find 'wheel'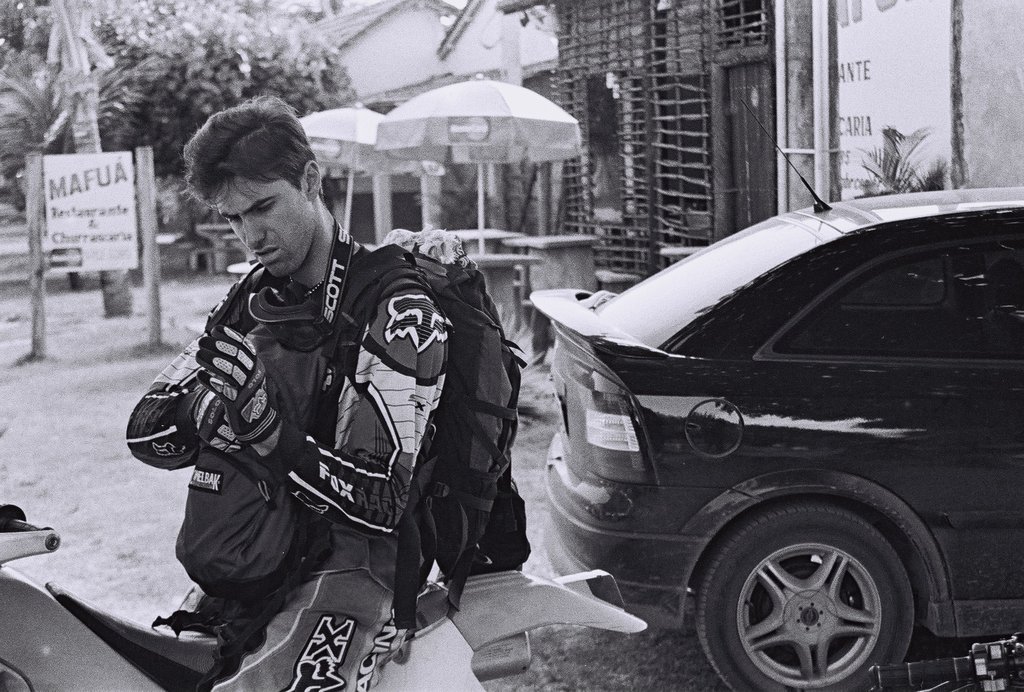
(x1=706, y1=500, x2=932, y2=687)
